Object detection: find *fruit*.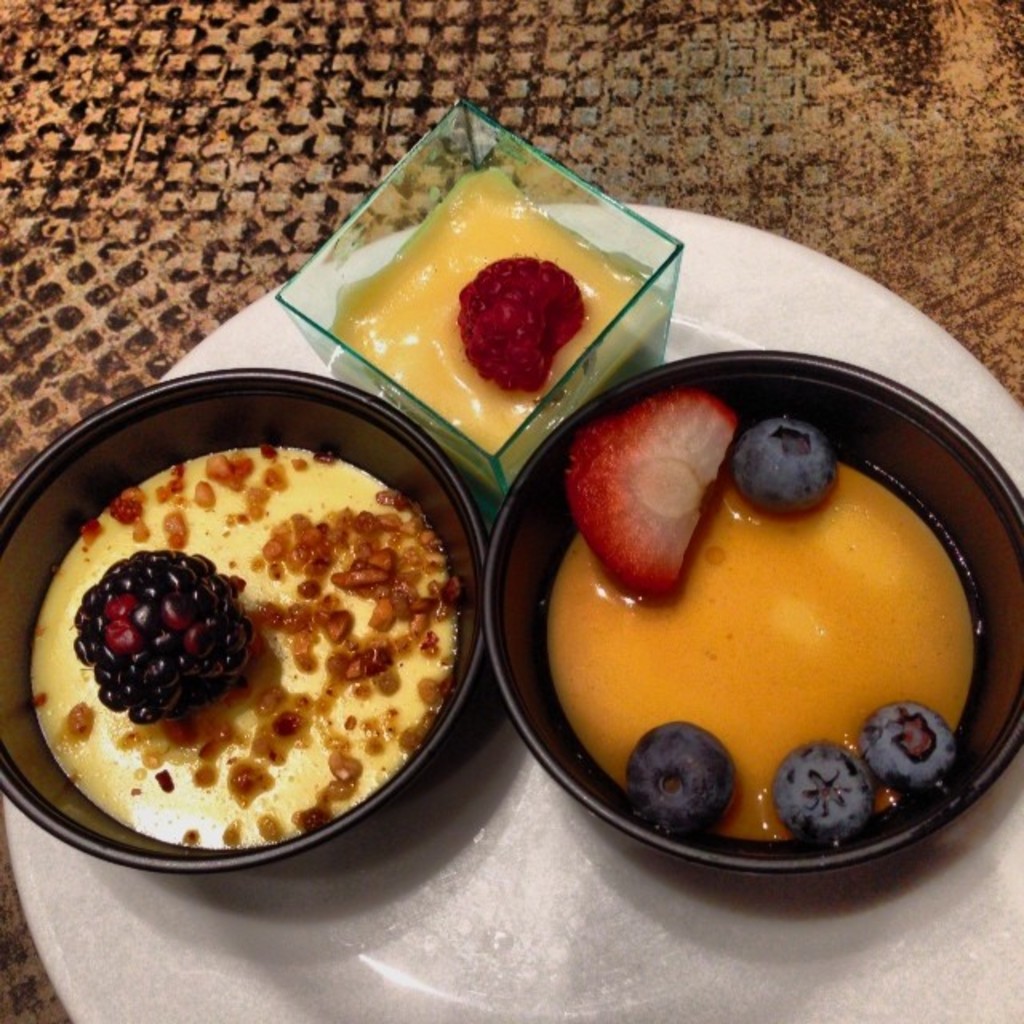
[726, 406, 840, 512].
